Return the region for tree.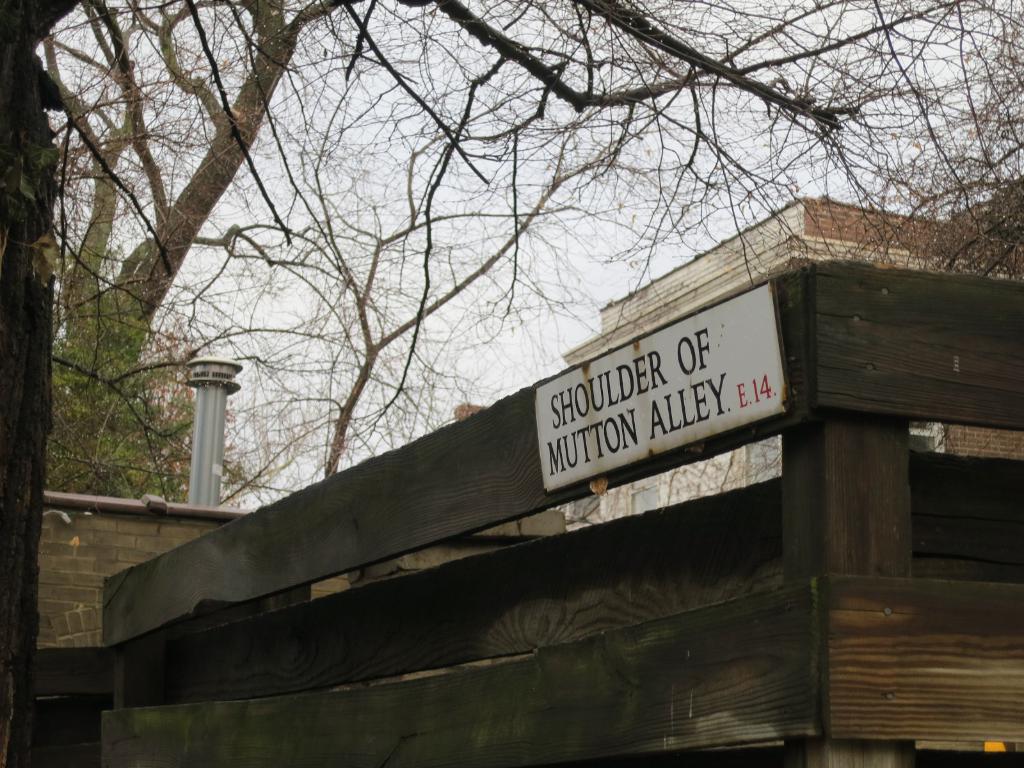
box(30, 208, 259, 512).
